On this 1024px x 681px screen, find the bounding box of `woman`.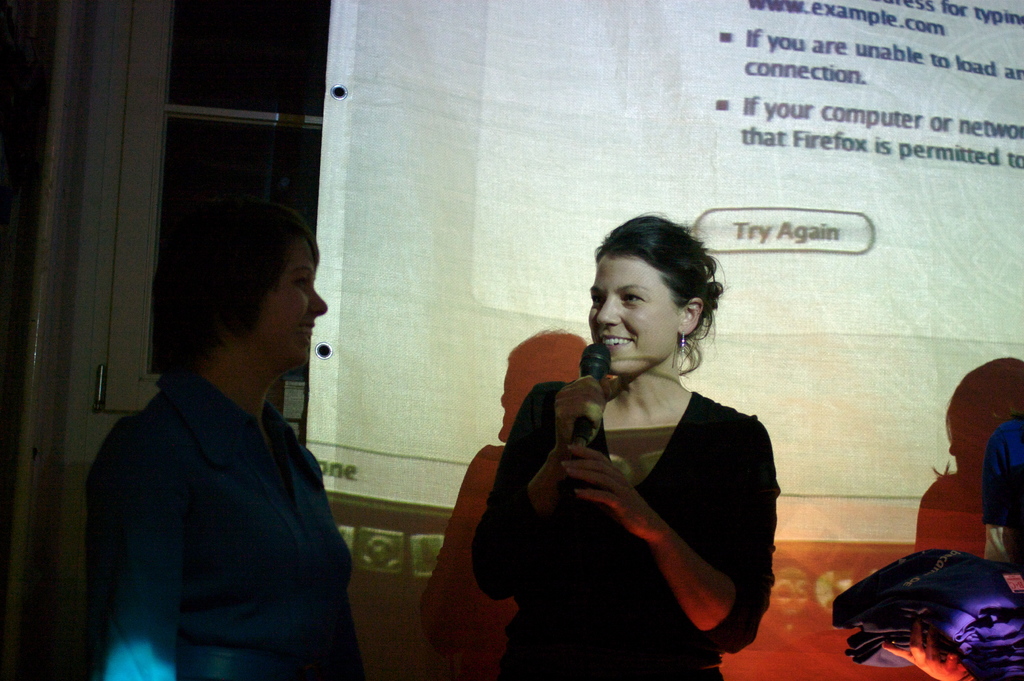
Bounding box: pyautogui.locateOnScreen(83, 198, 367, 680).
